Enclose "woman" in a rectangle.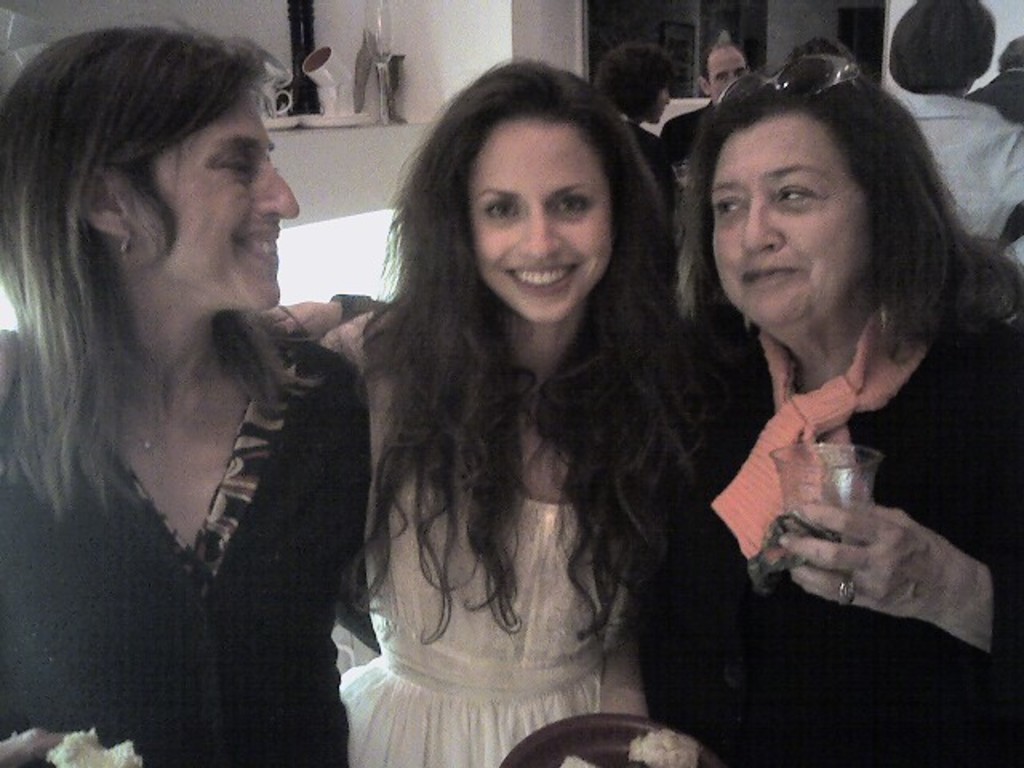
l=309, t=51, r=726, b=766.
